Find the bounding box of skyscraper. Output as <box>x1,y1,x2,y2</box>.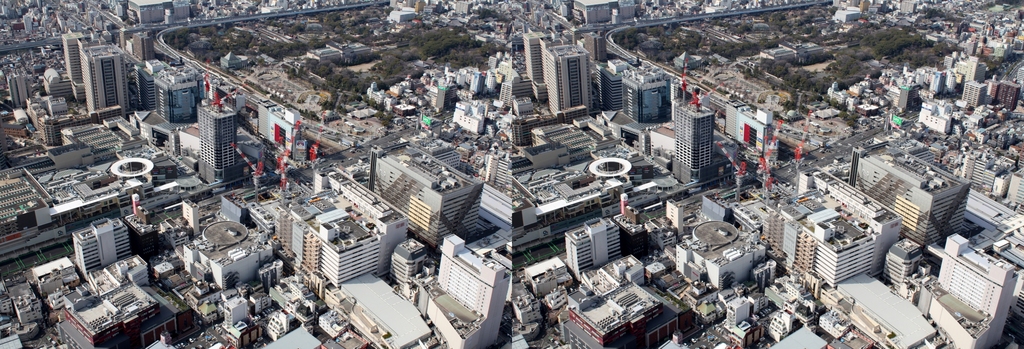
<box>596,56,639,110</box>.
